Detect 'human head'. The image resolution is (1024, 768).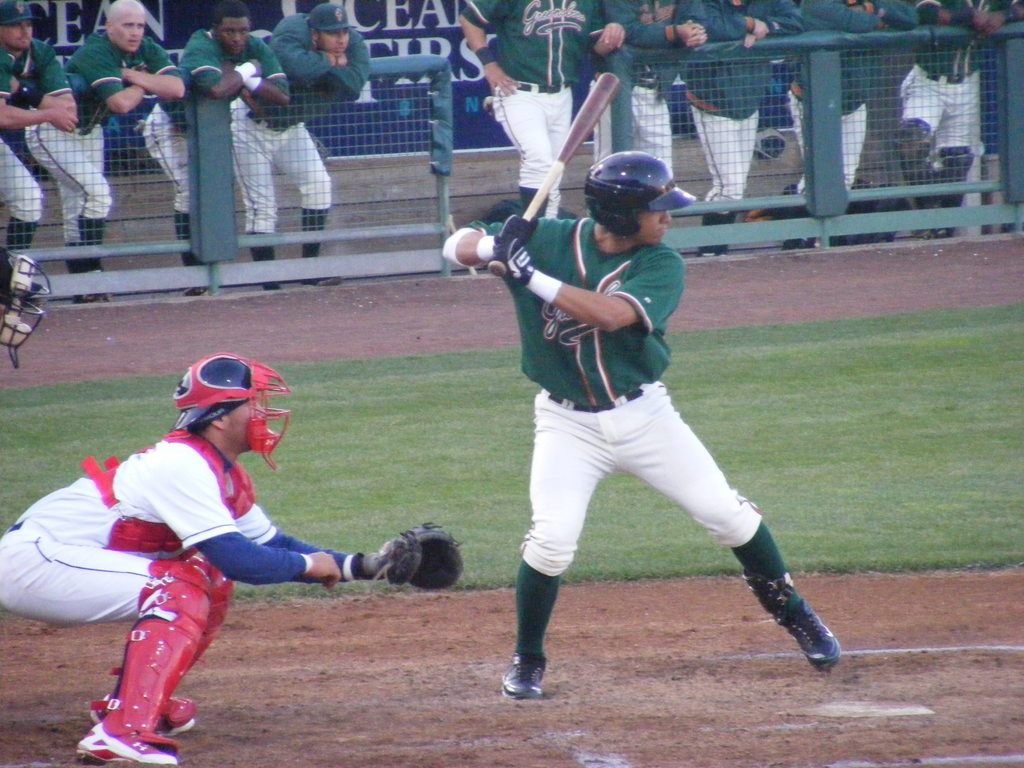
{"left": 190, "top": 357, "right": 269, "bottom": 451}.
